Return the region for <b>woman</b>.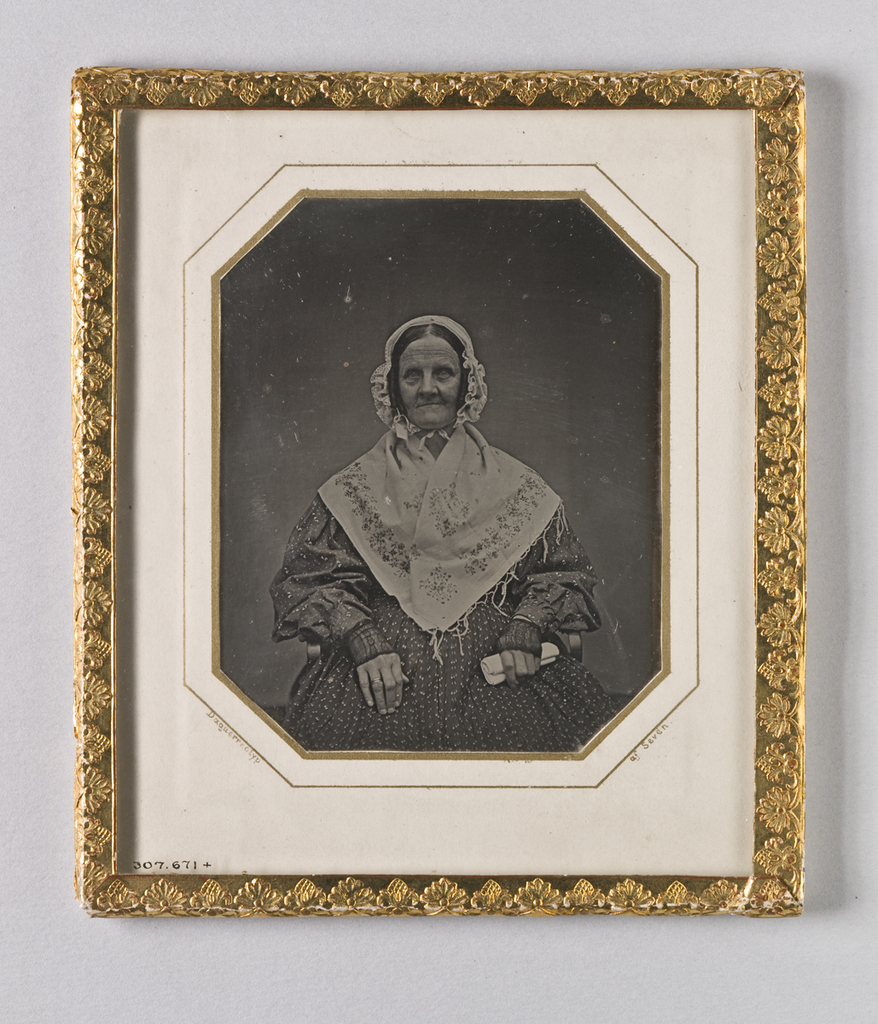
BBox(288, 283, 585, 712).
